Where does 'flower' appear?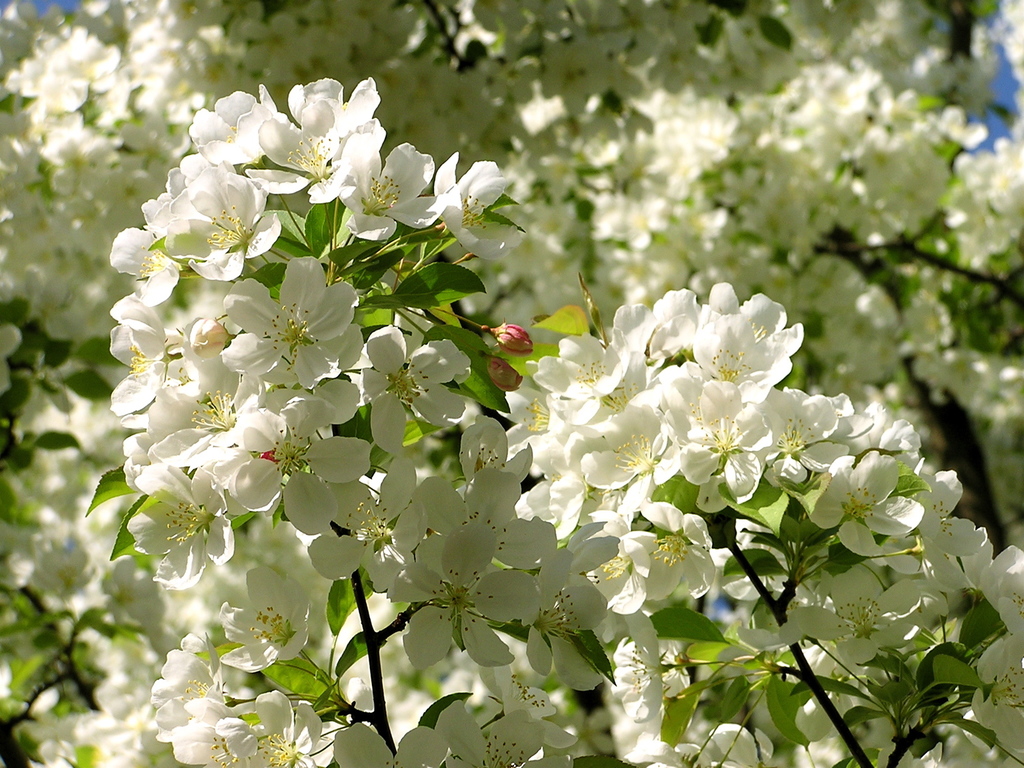
Appears at rect(413, 143, 513, 251).
